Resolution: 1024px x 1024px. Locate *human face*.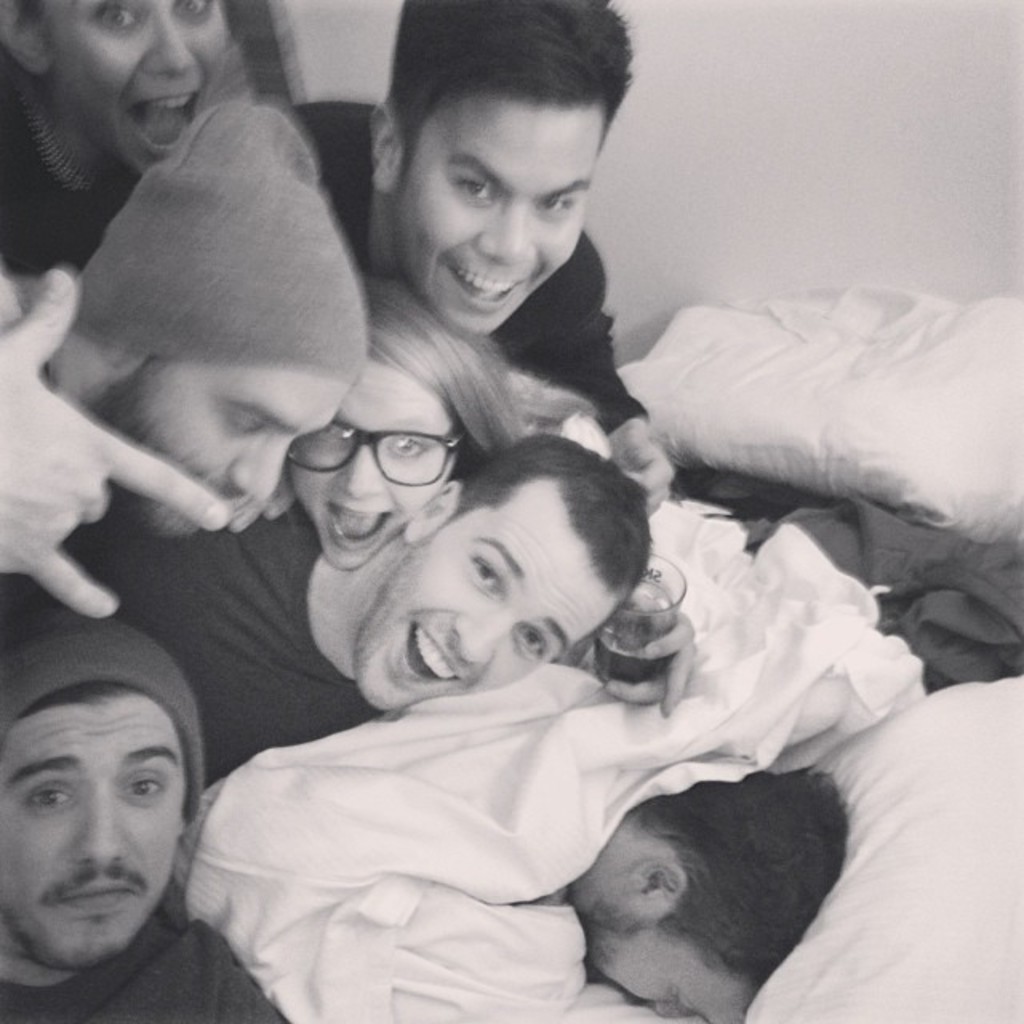
box=[571, 896, 752, 1022].
